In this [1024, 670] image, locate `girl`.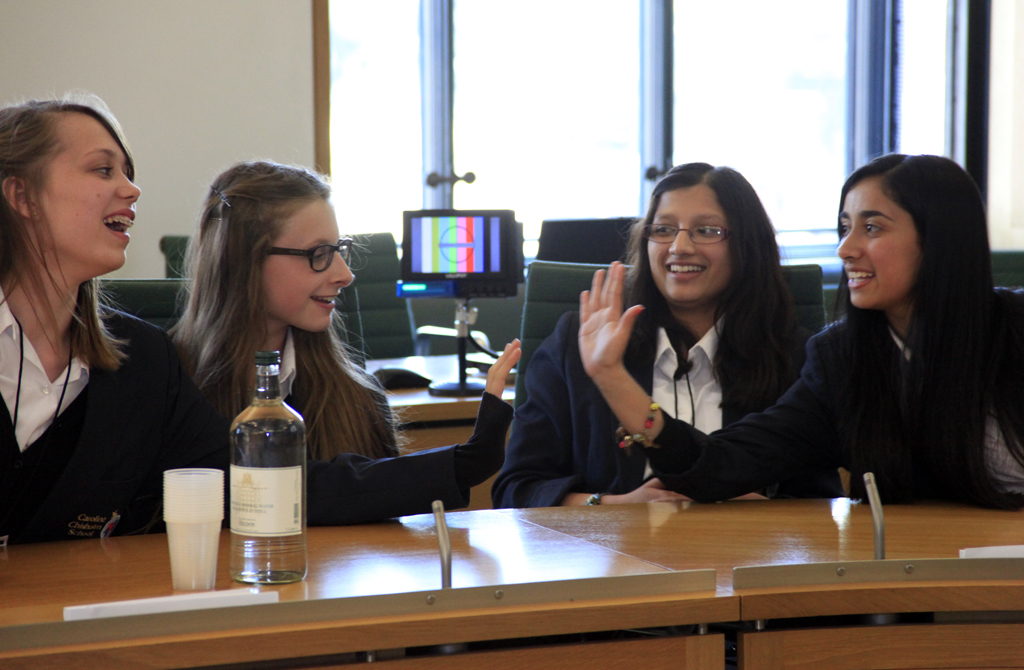
Bounding box: 2/95/521/542.
